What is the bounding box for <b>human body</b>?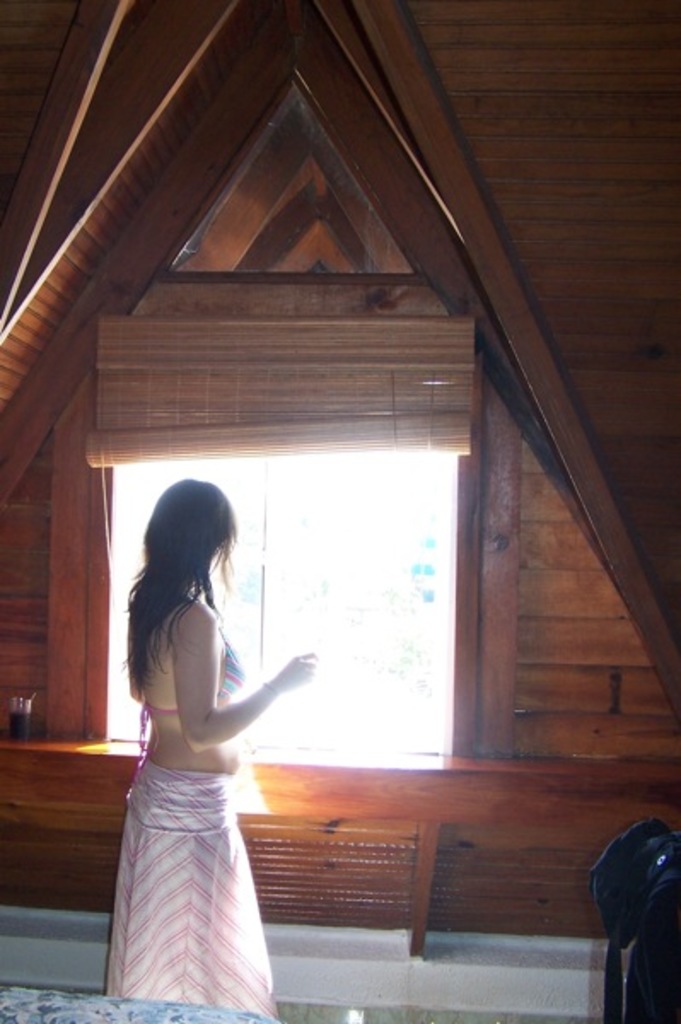
rect(94, 478, 321, 1022).
